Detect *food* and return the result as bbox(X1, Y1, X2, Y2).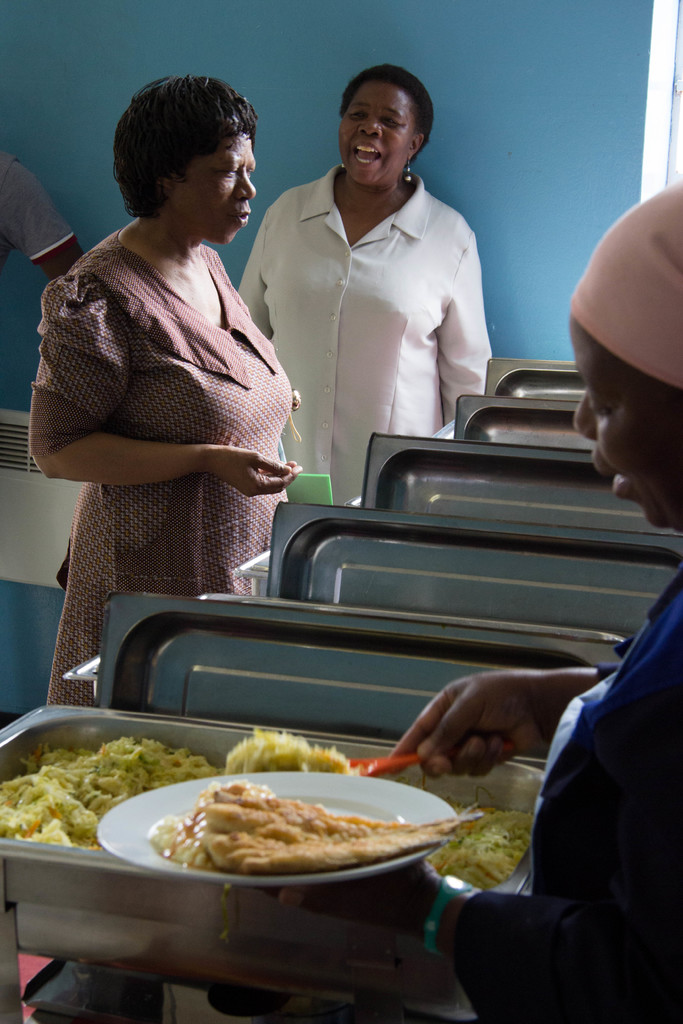
bbox(0, 724, 355, 854).
